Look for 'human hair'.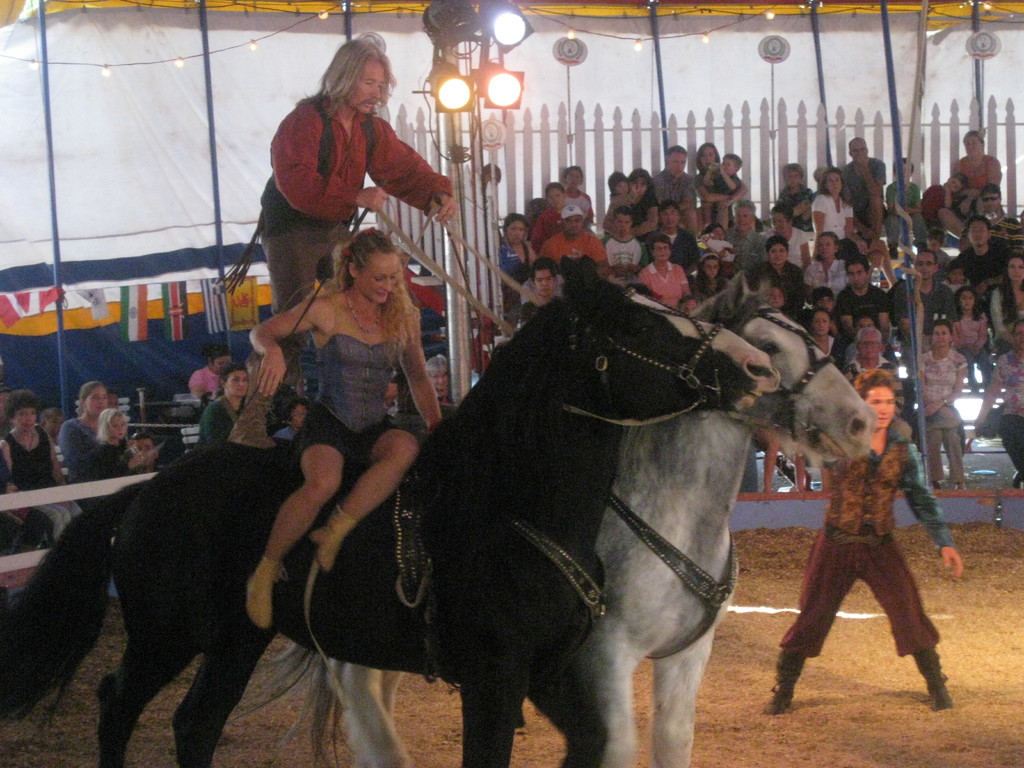
Found: (954, 285, 985, 321).
